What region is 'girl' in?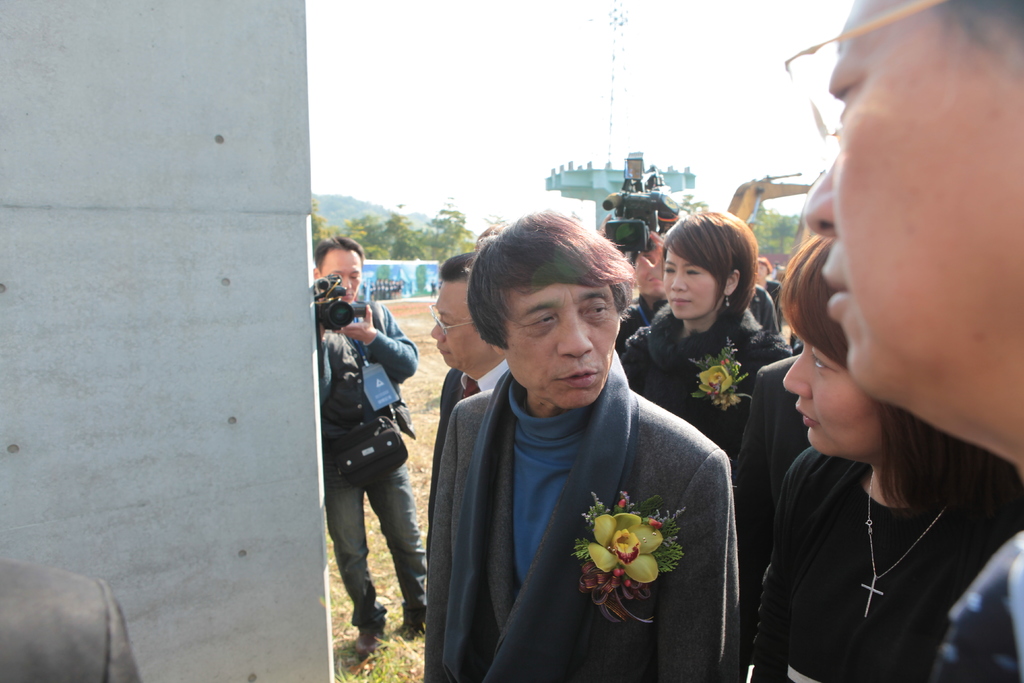
<region>617, 209, 790, 468</region>.
